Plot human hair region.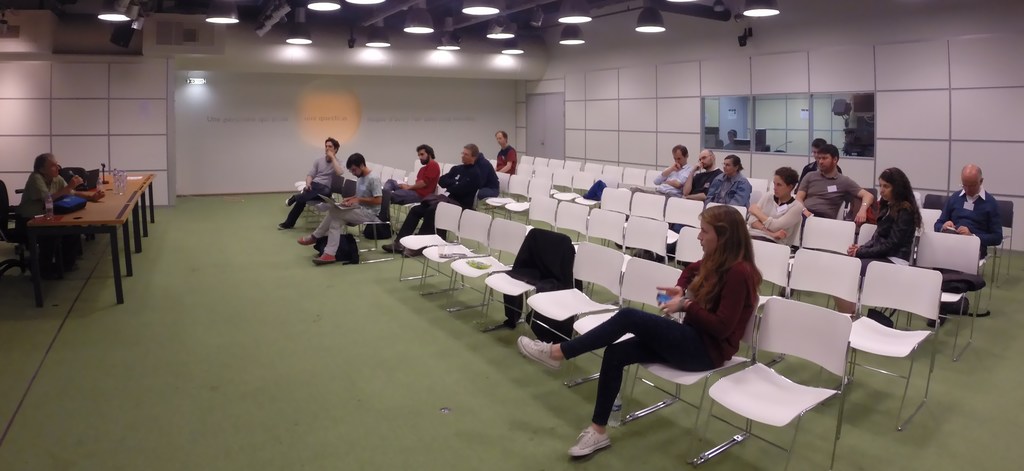
Plotted at 497/130/506/140.
